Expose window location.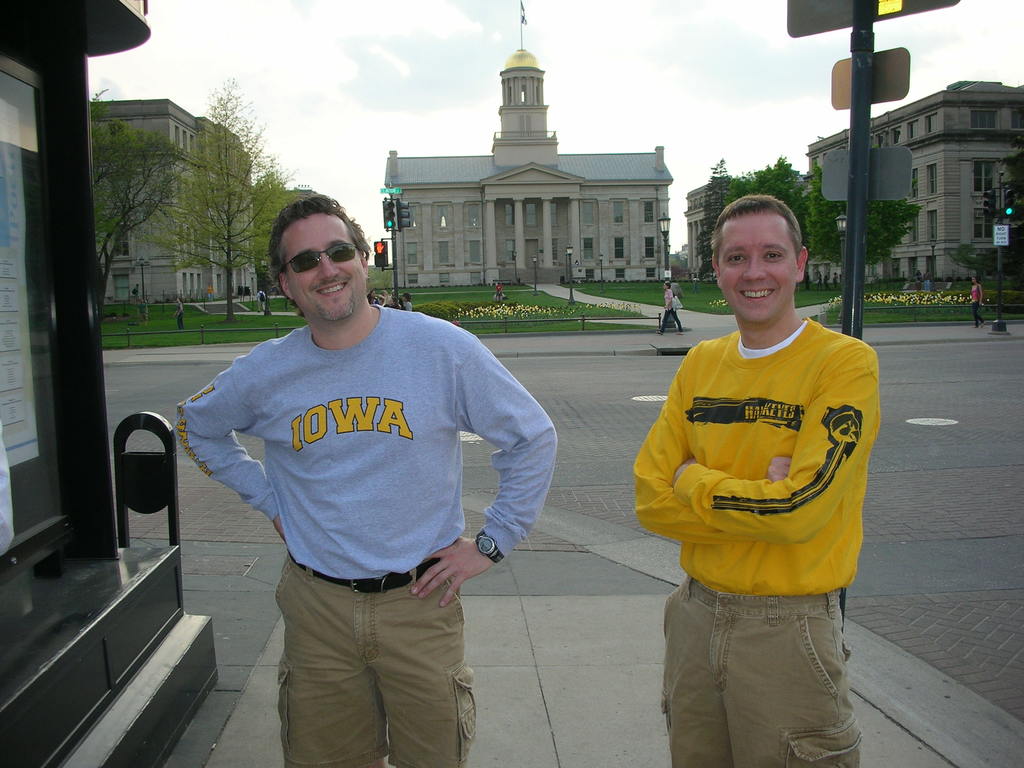
Exposed at l=177, t=184, r=212, b=214.
